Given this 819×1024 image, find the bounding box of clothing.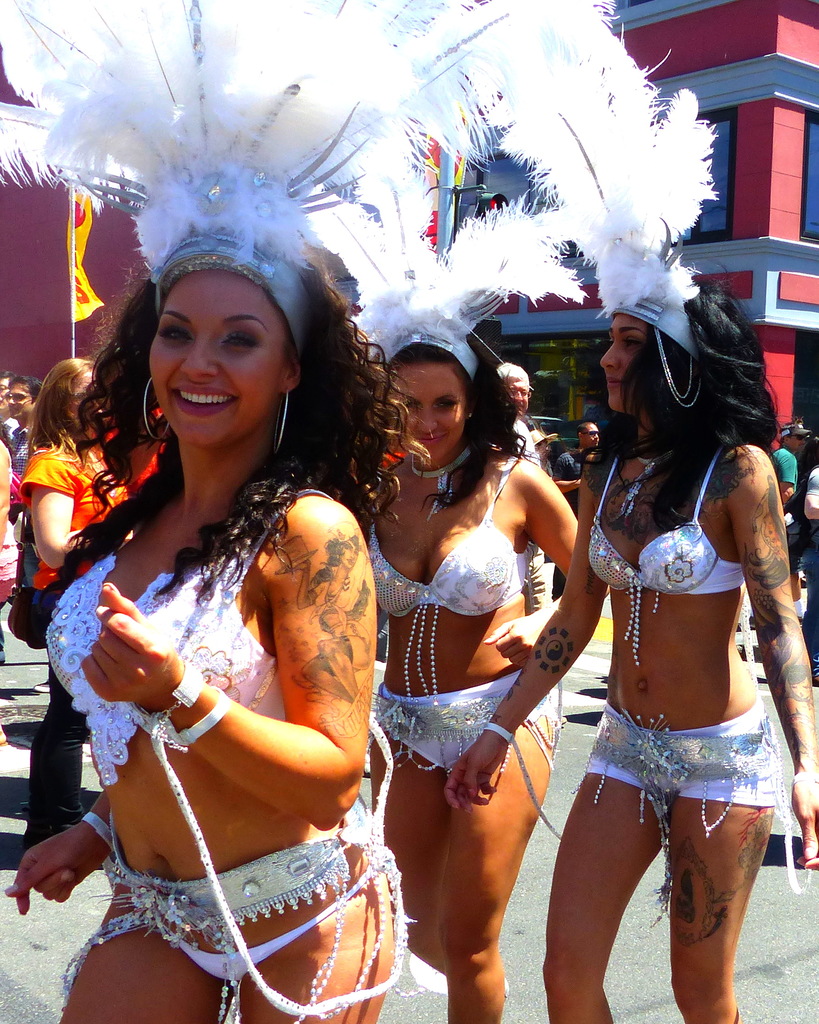
{"left": 356, "top": 445, "right": 566, "bottom": 779}.
